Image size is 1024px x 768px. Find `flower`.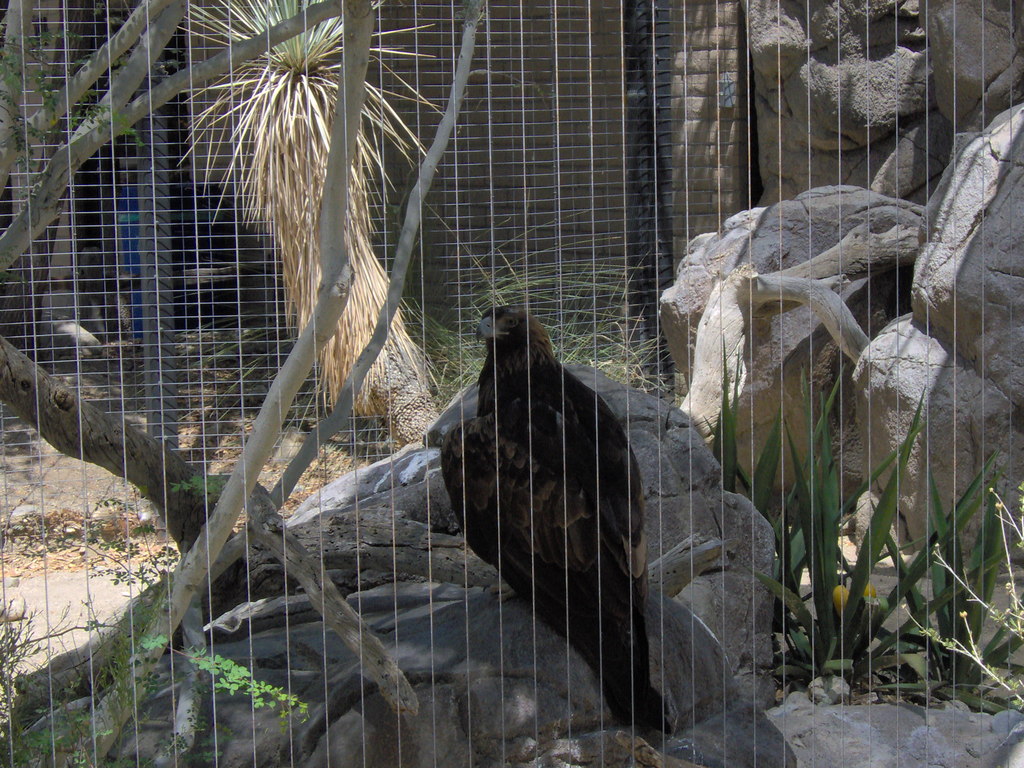
crop(831, 583, 849, 619).
